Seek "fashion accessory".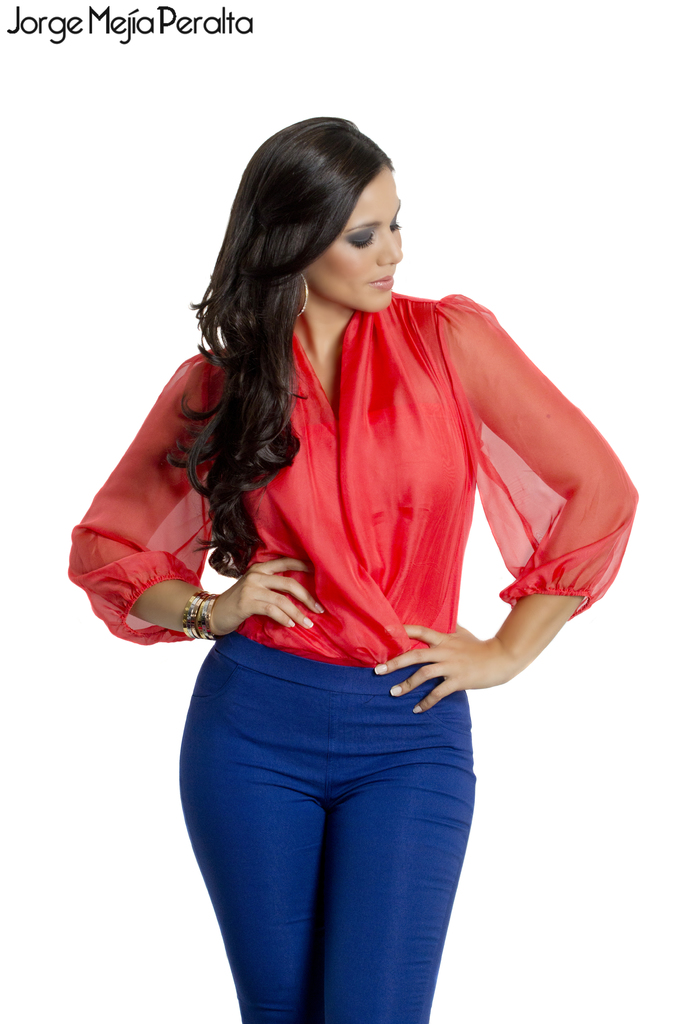
295, 271, 311, 317.
